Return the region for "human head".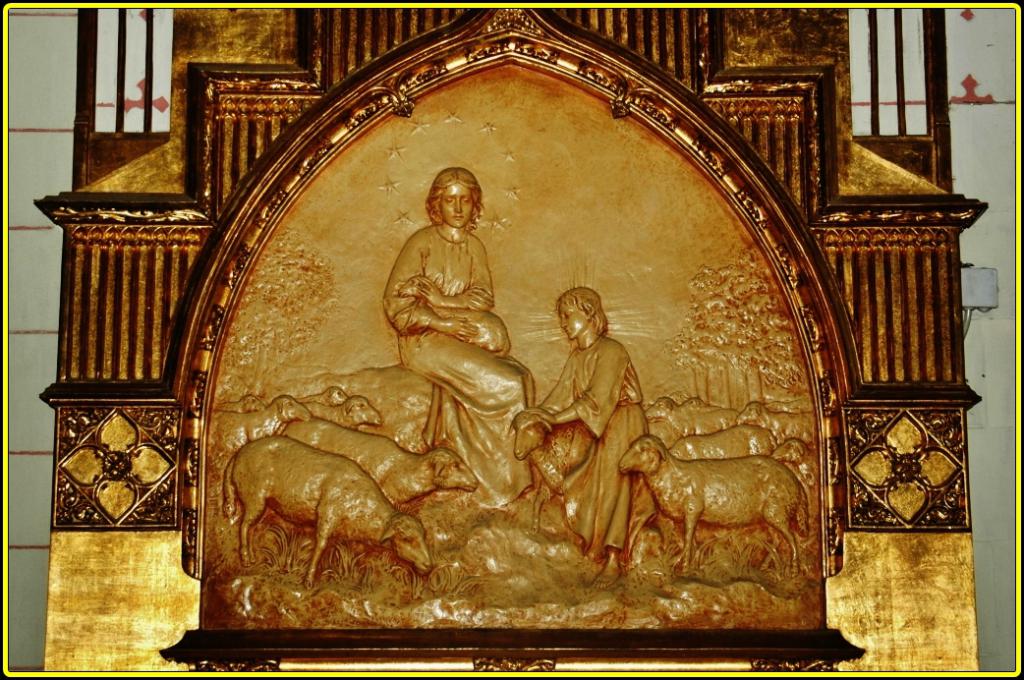
region(421, 162, 491, 239).
